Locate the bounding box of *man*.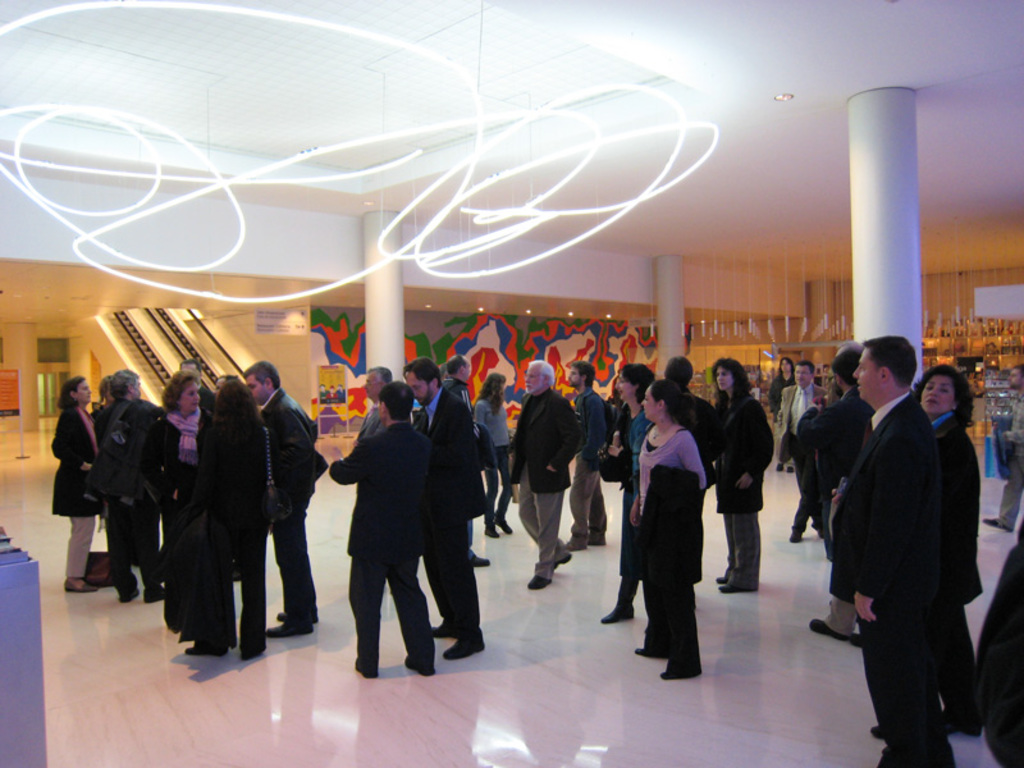
Bounding box: locate(974, 356, 1023, 531).
